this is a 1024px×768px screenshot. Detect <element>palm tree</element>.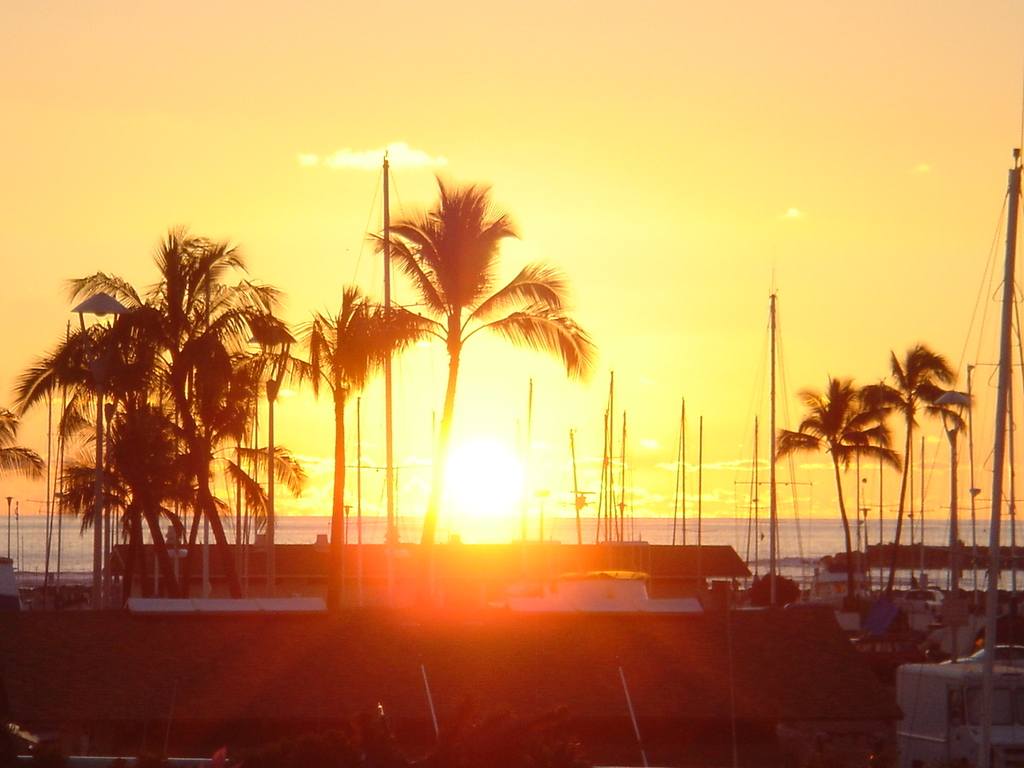
BBox(778, 386, 873, 530).
